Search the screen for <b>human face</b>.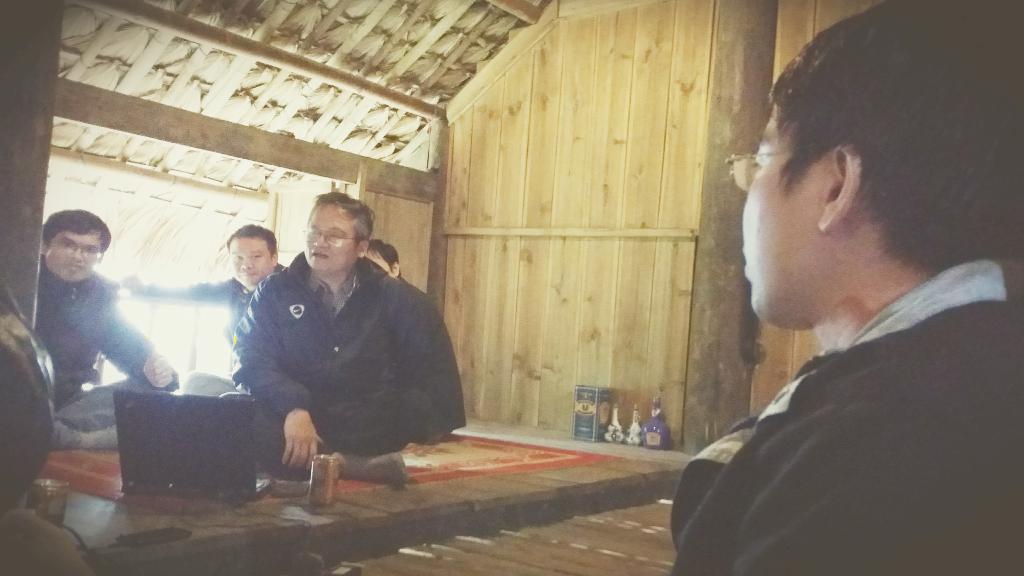
Found at select_region(739, 103, 838, 308).
